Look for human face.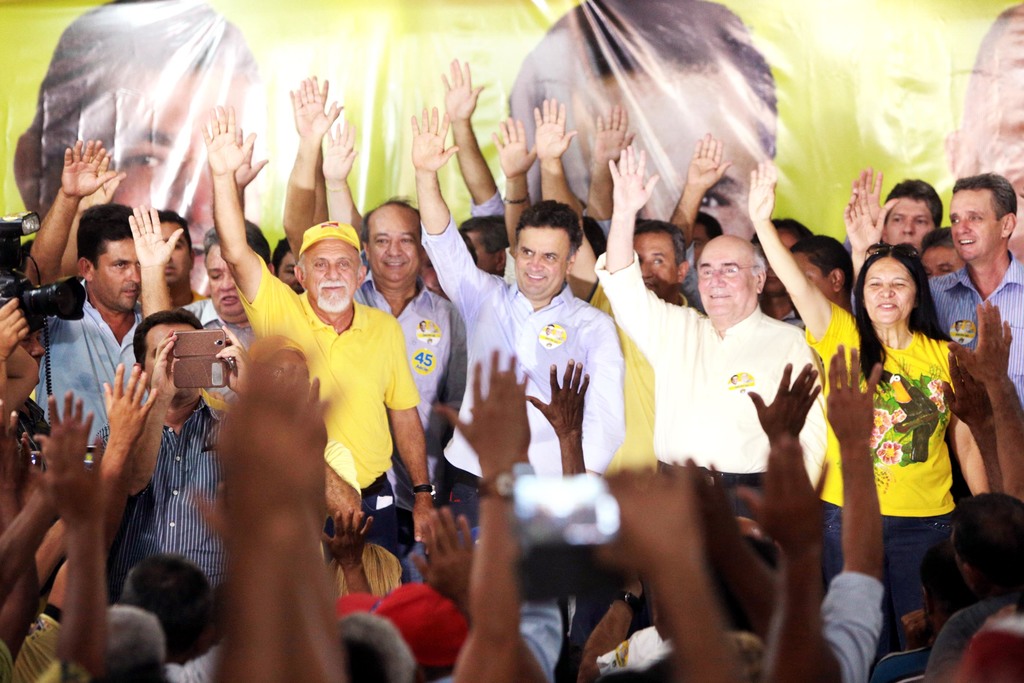
Found: {"left": 90, "top": 241, "right": 140, "bottom": 310}.
